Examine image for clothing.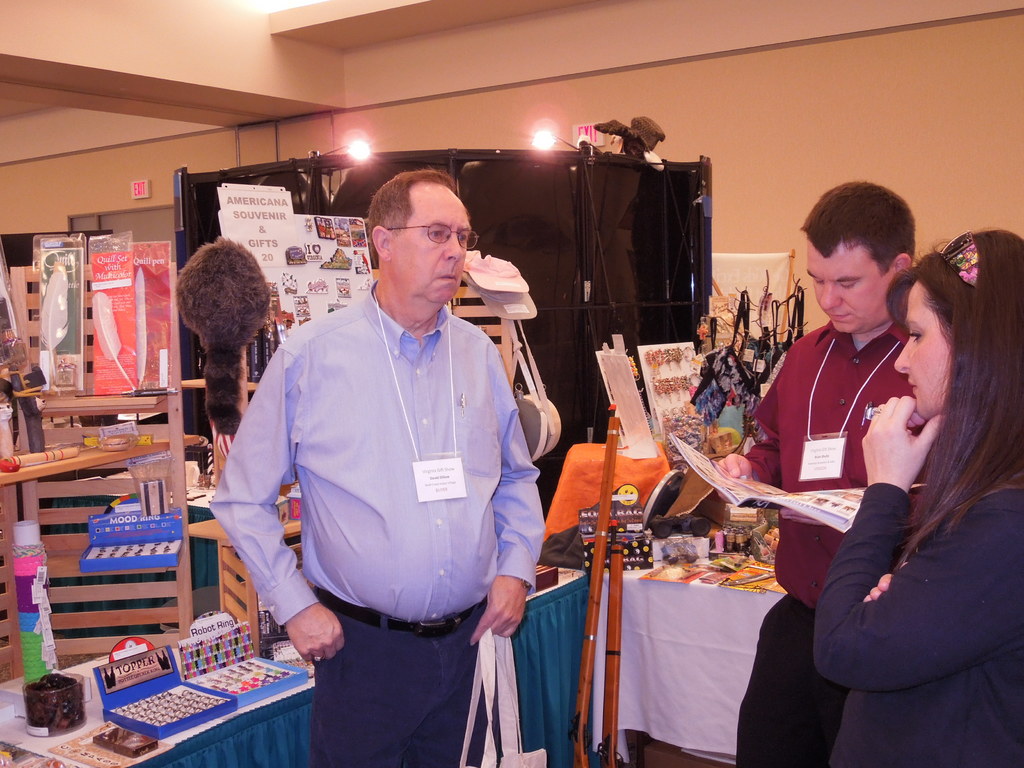
Examination result: [left=206, top=279, right=546, bottom=767].
